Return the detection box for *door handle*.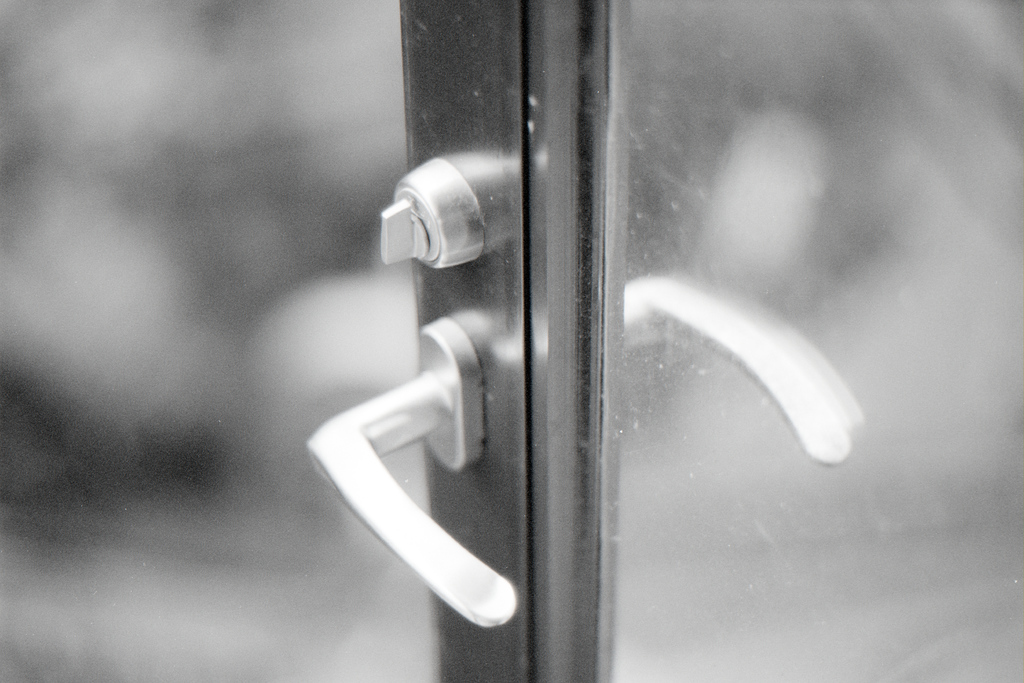
(x1=623, y1=264, x2=858, y2=464).
